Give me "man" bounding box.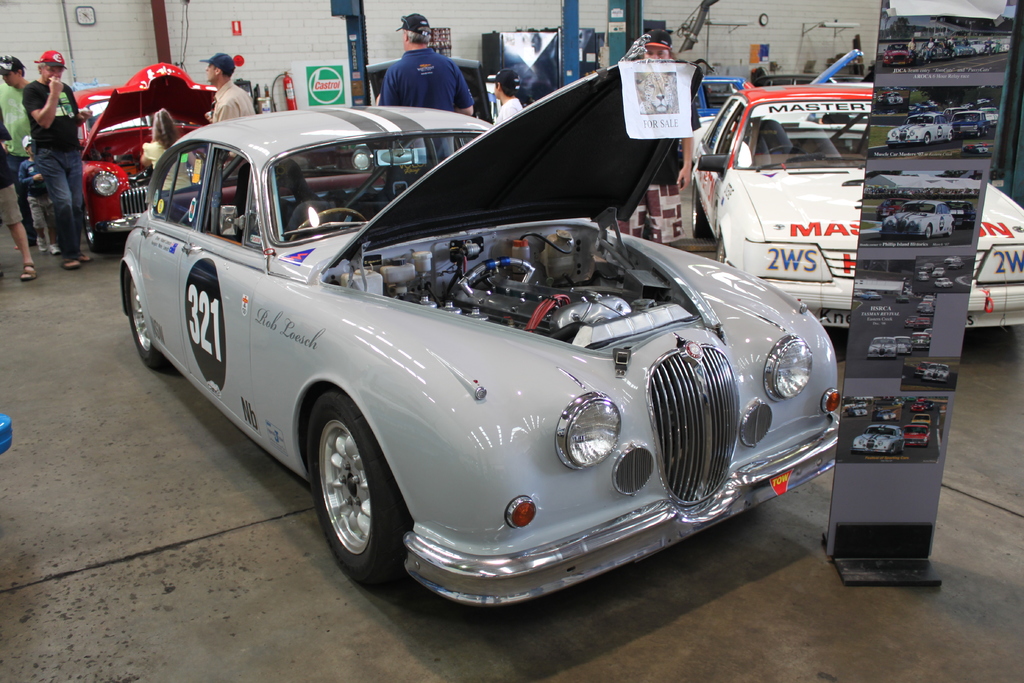
bbox(607, 31, 693, 254).
